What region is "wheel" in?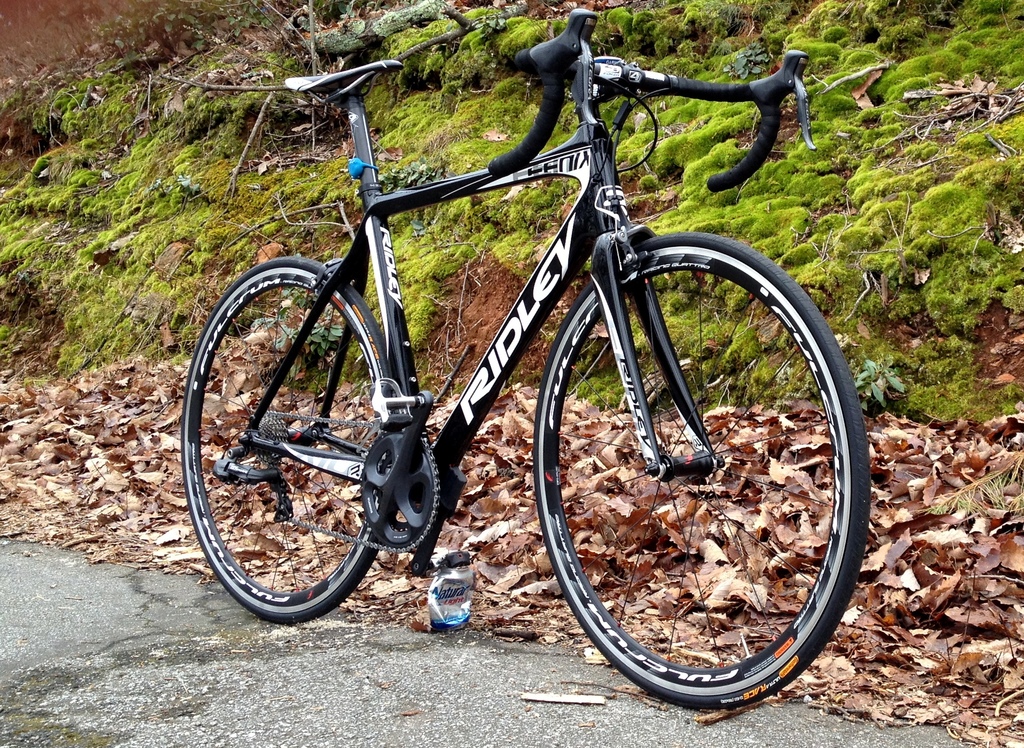
<box>525,221,867,708</box>.
